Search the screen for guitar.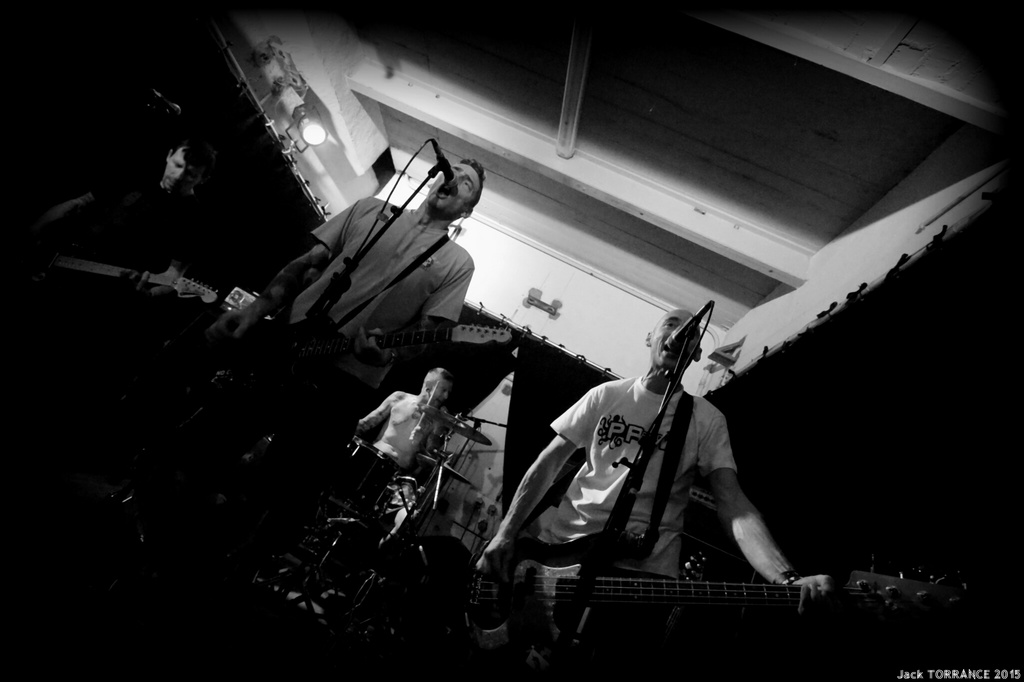
Found at (left=469, top=491, right=961, bottom=662).
